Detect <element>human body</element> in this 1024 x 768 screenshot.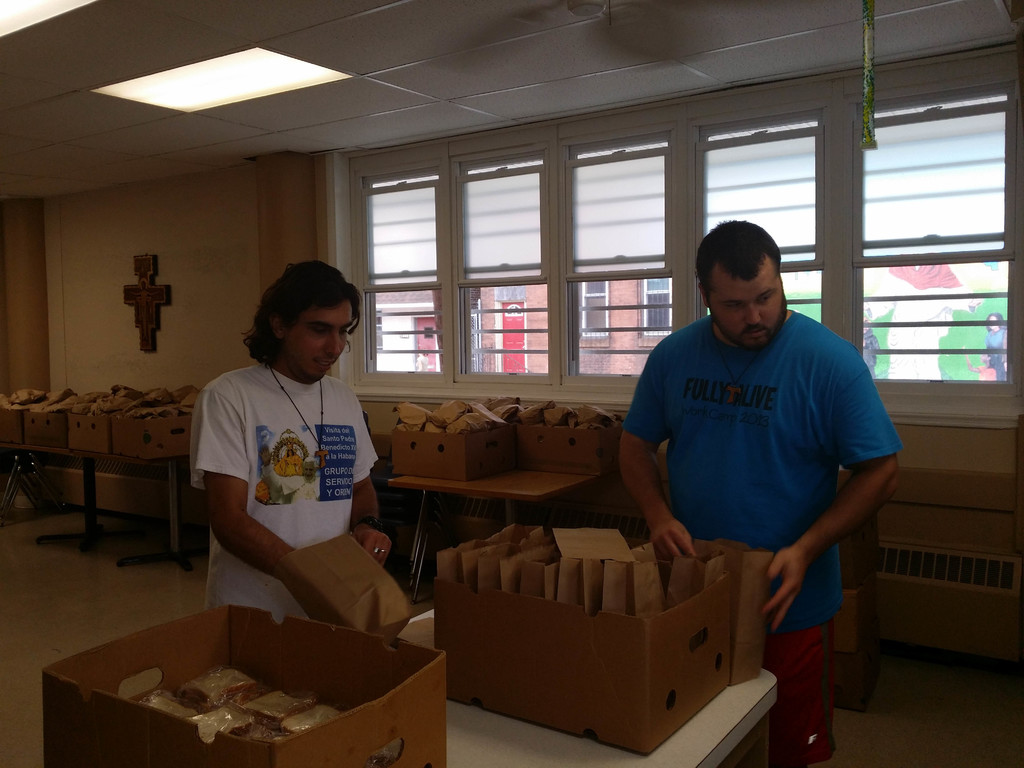
Detection: 600 221 886 721.
